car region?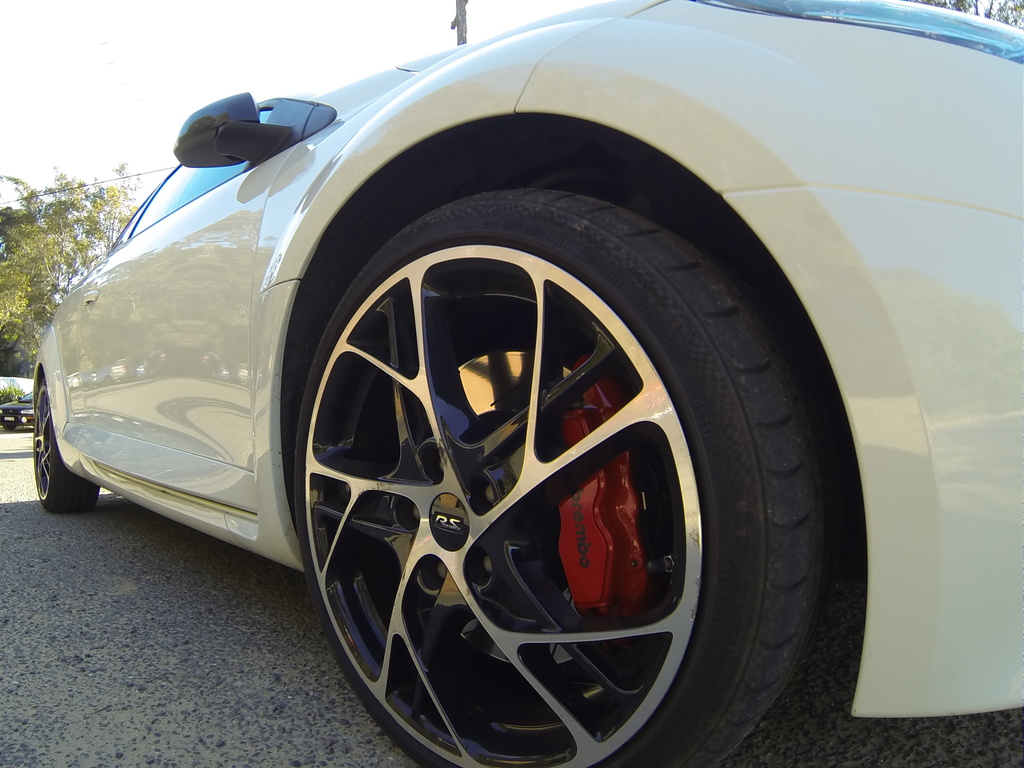
<region>5, 388, 34, 429</region>
